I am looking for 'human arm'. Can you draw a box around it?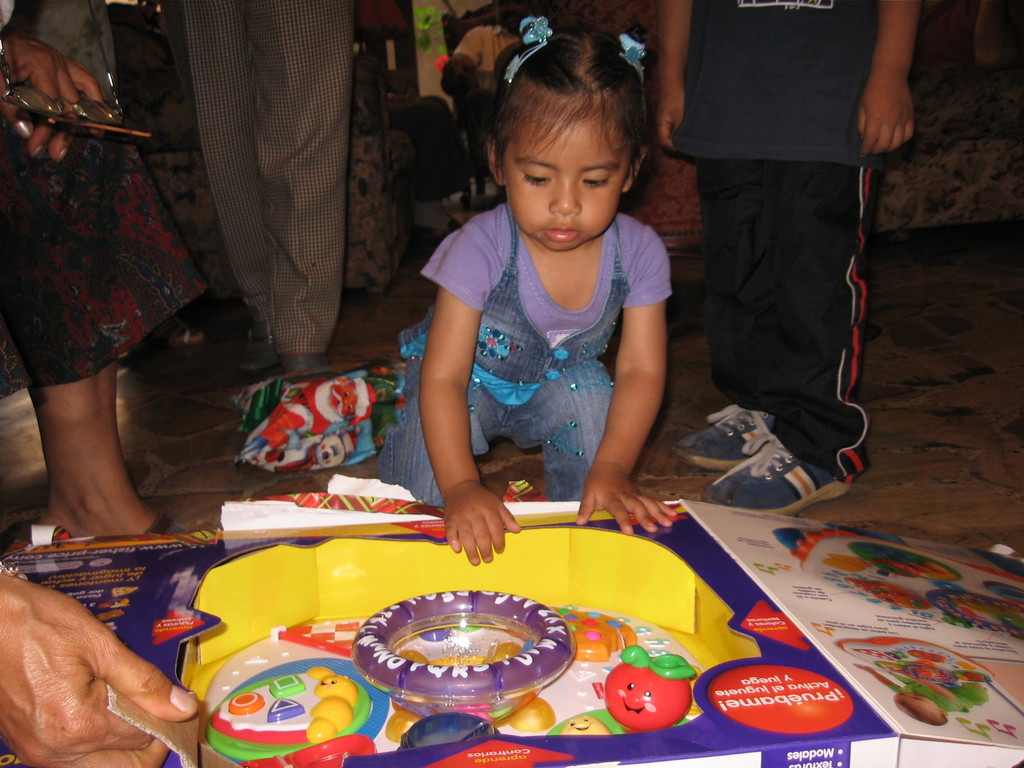
Sure, the bounding box is rect(572, 224, 693, 535).
